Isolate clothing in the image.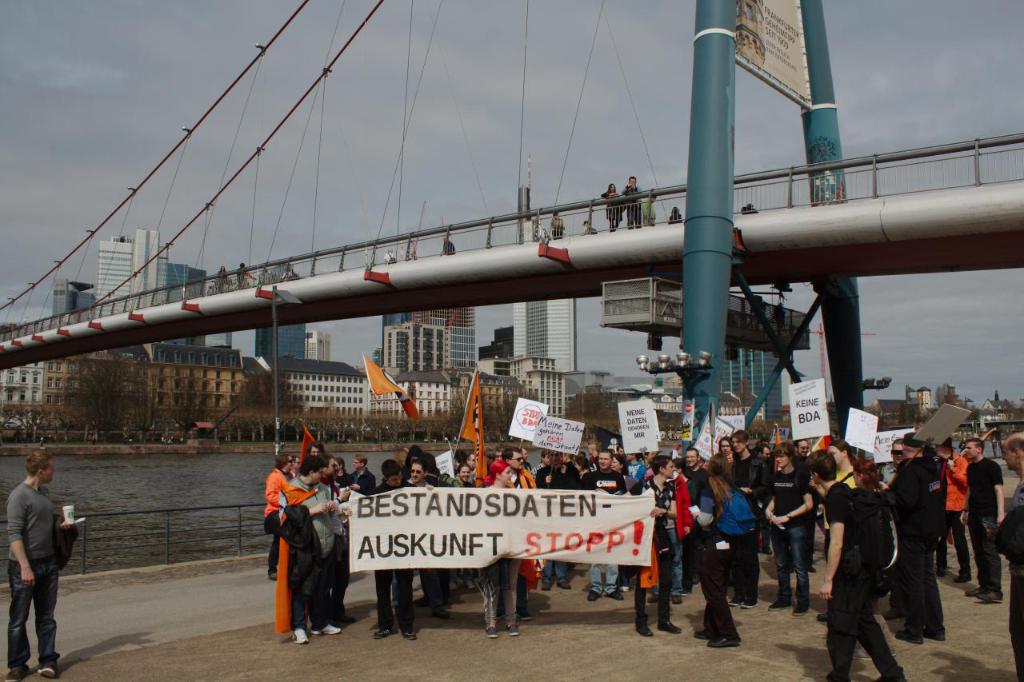
Isolated region: (left=790, top=454, right=817, bottom=564).
